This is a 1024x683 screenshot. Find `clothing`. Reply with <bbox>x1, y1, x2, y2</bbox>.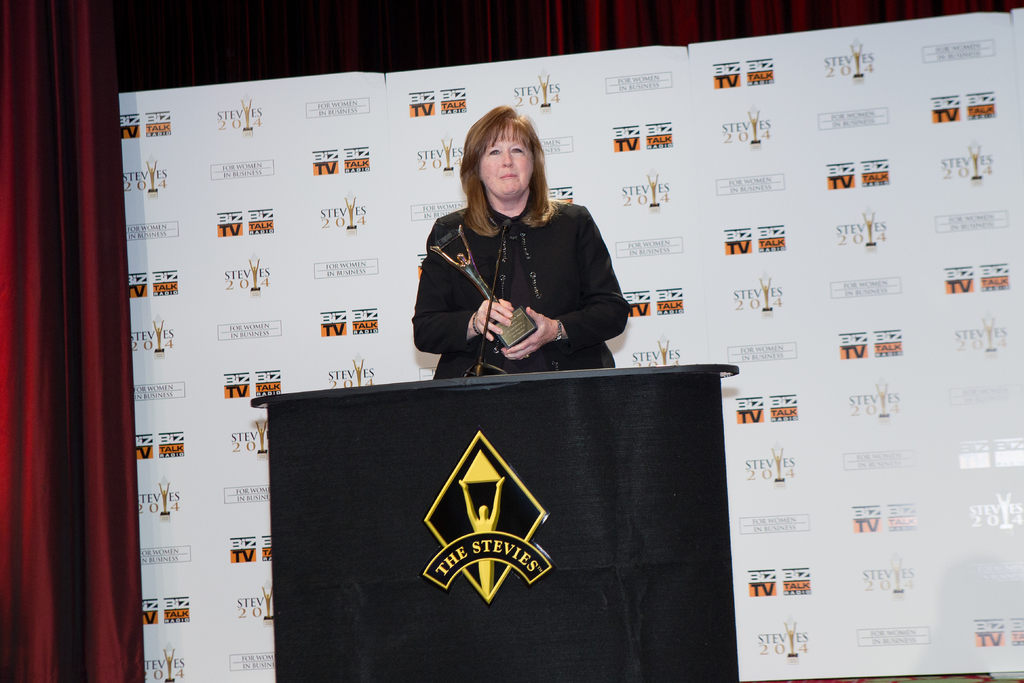
<bbox>423, 172, 634, 370</bbox>.
